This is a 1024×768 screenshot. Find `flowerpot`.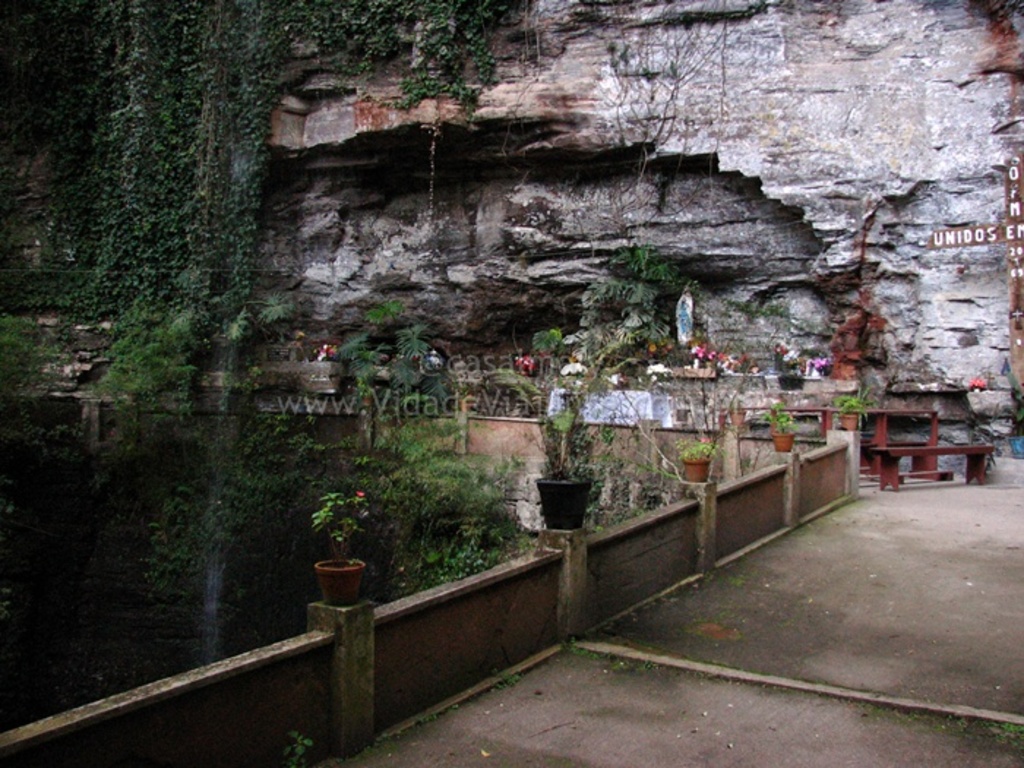
Bounding box: pyautogui.locateOnScreen(527, 471, 606, 551).
